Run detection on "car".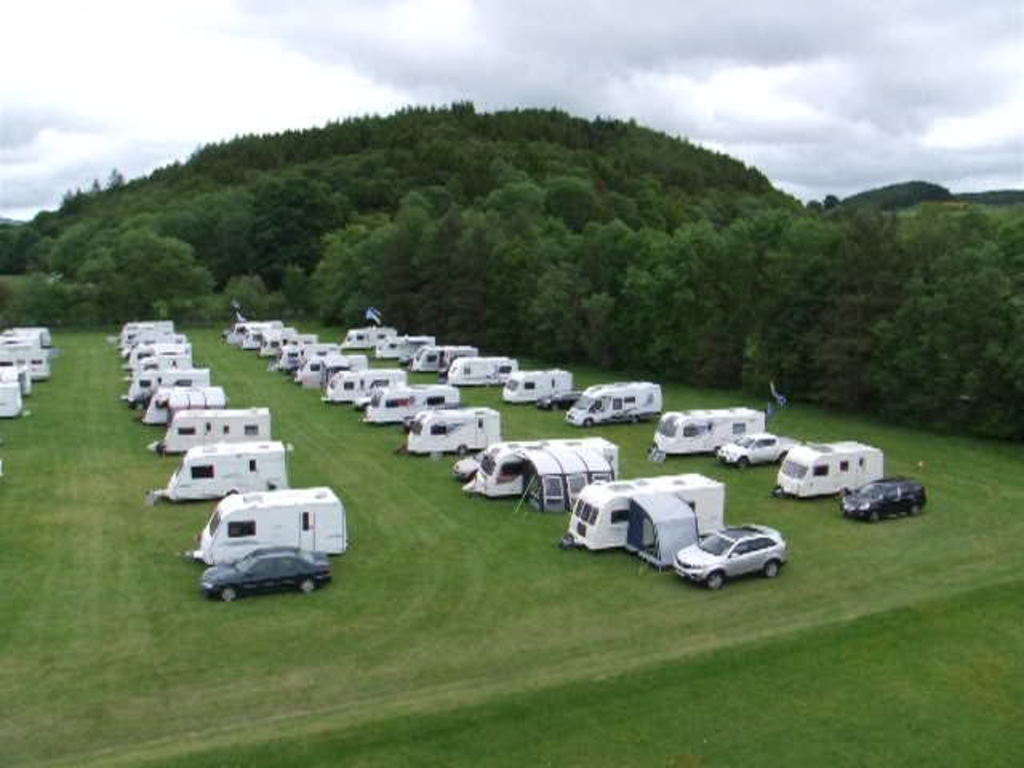
Result: x1=541, y1=390, x2=579, y2=408.
